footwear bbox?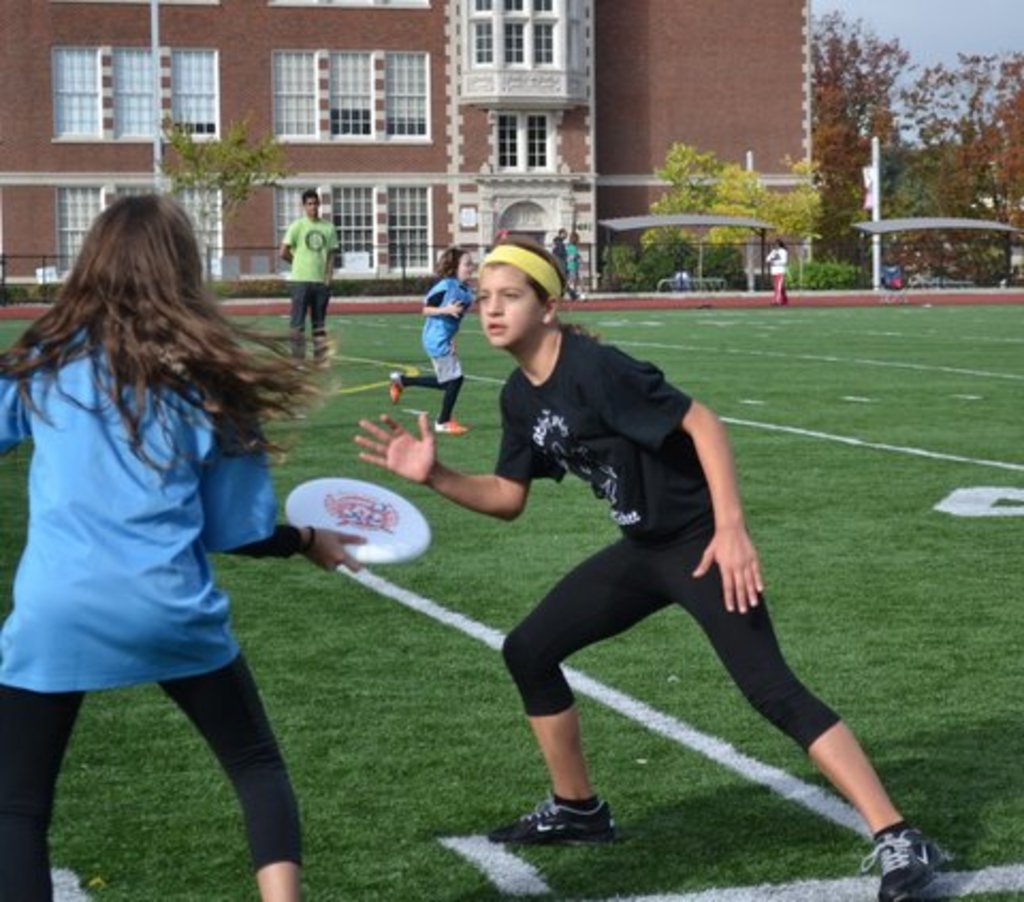
bbox=(290, 363, 303, 384)
